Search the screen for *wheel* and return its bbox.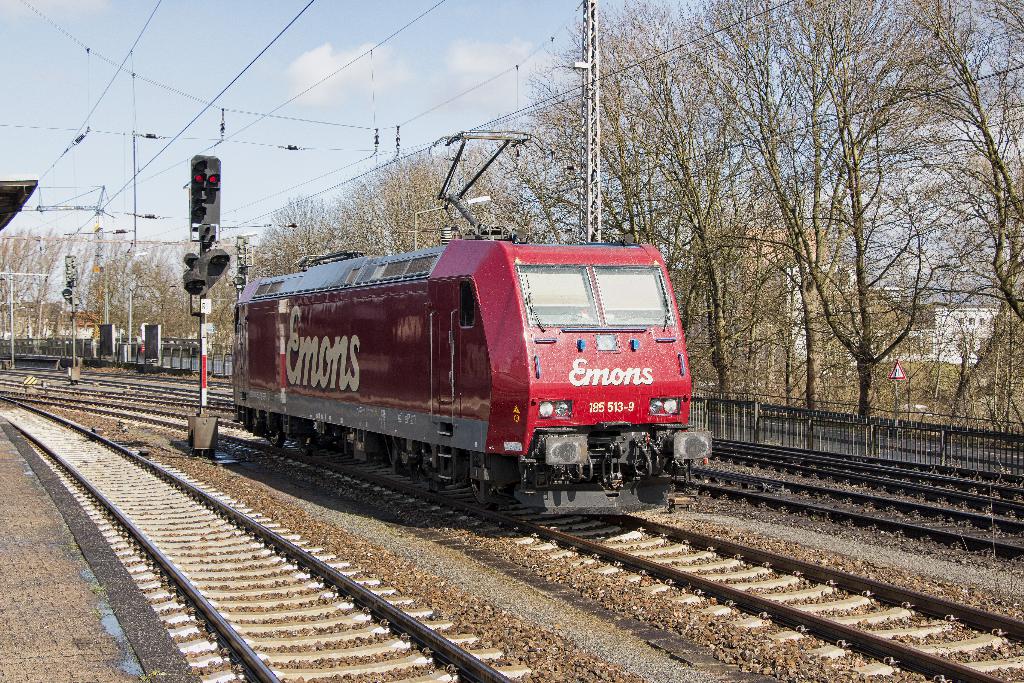
Found: [x1=470, y1=456, x2=499, y2=509].
